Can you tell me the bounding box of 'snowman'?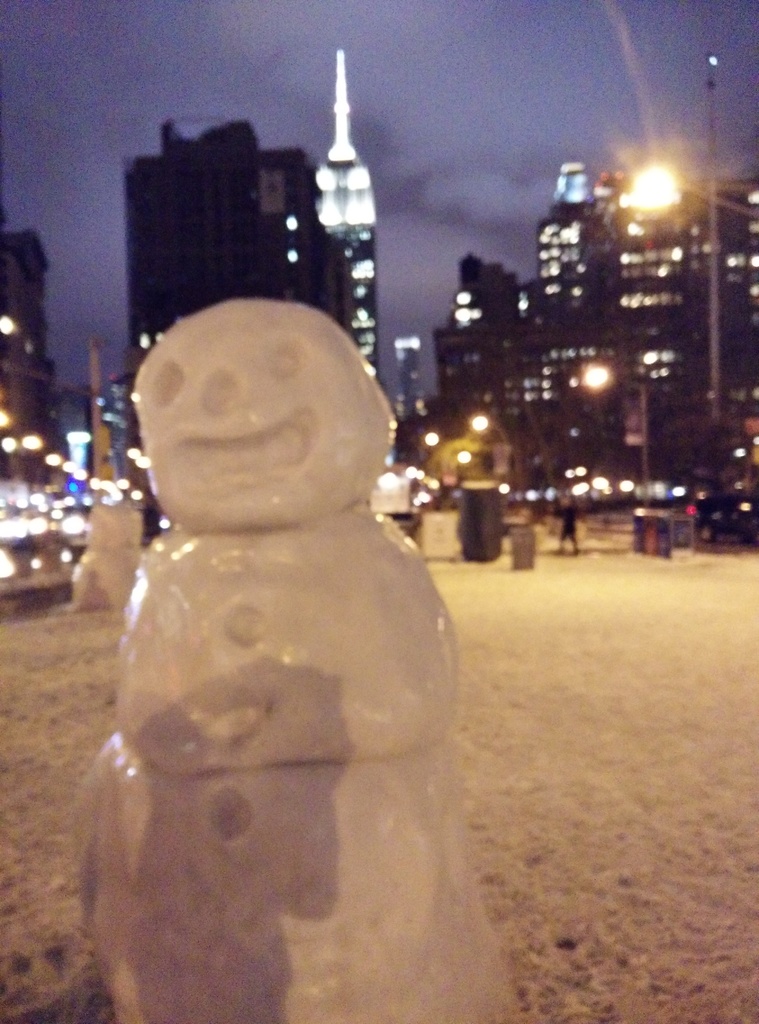
detection(58, 237, 505, 1007).
